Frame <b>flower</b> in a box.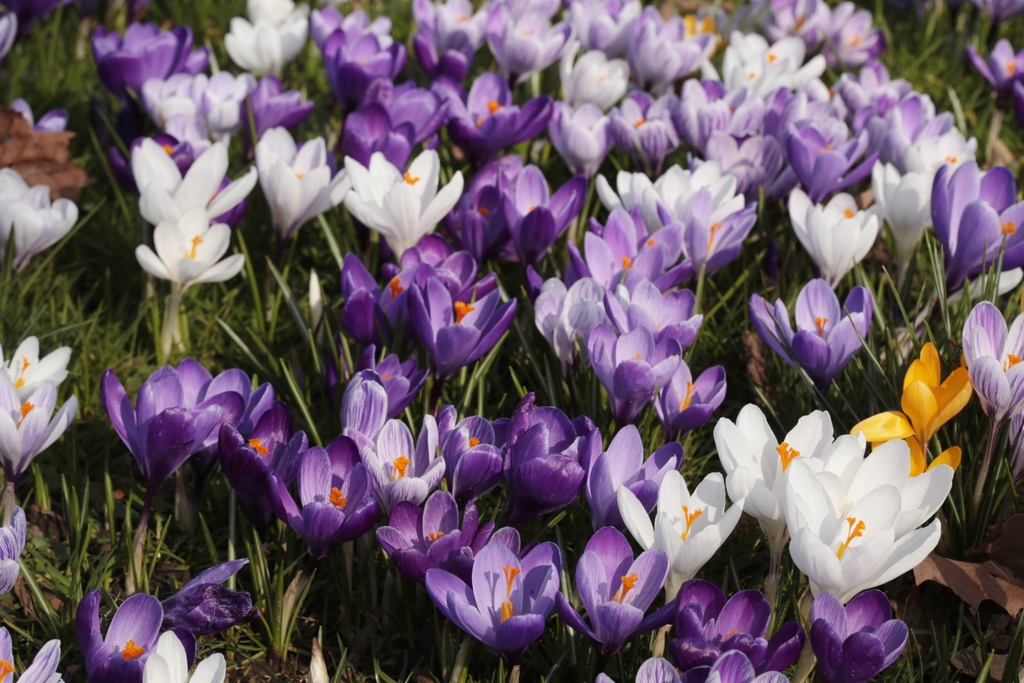
x1=262, y1=126, x2=353, y2=236.
